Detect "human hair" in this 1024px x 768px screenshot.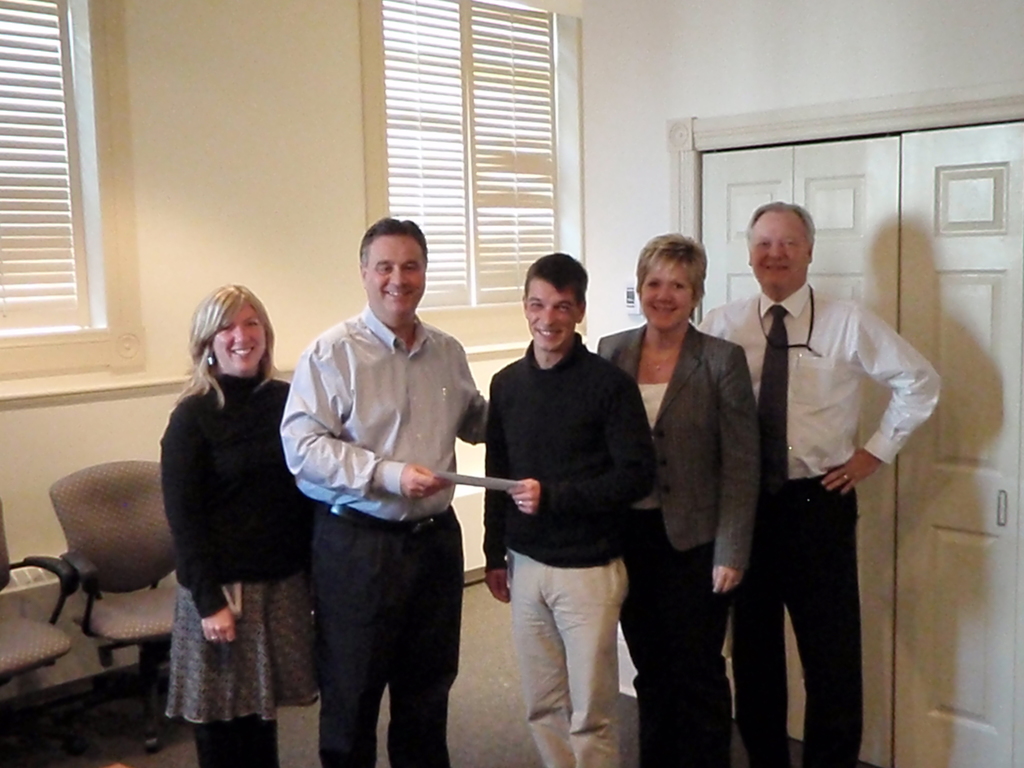
Detection: bbox(175, 289, 266, 405).
